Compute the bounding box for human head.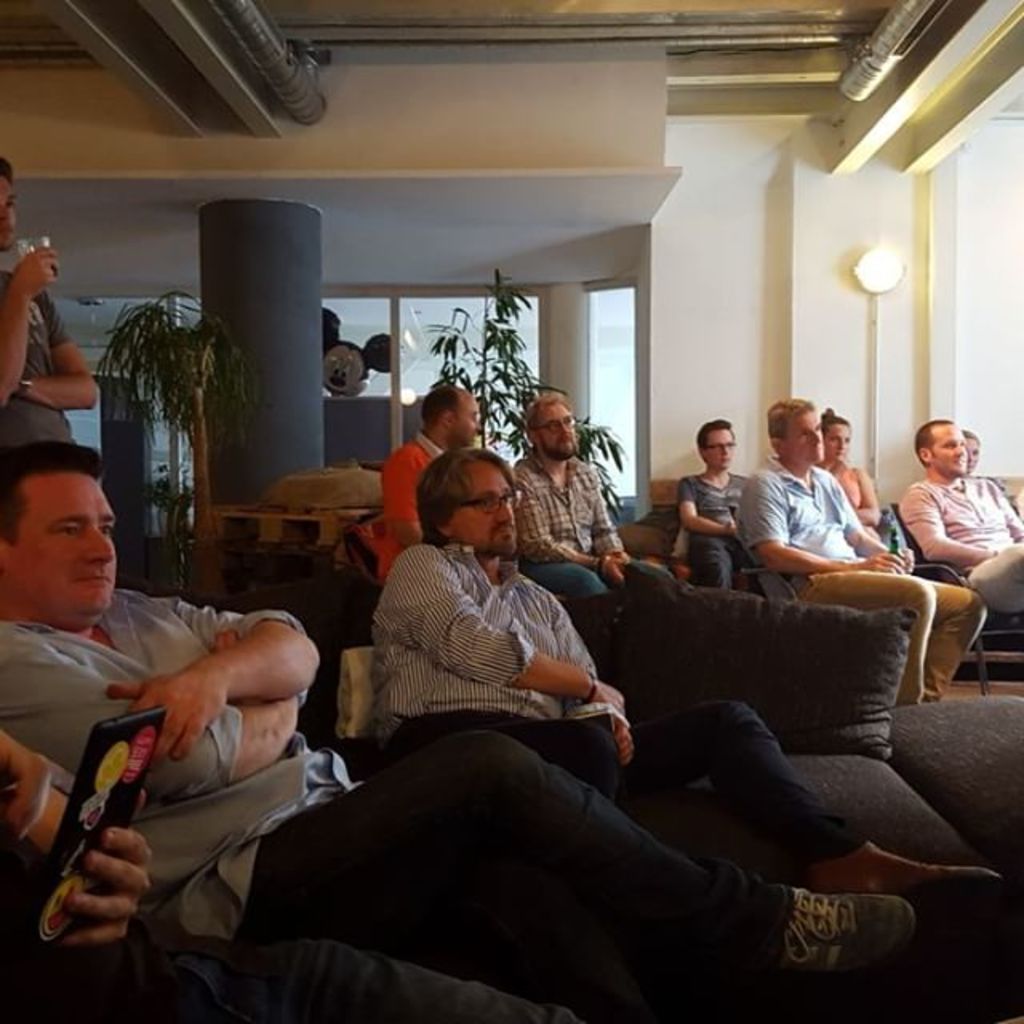
detection(5, 442, 131, 626).
